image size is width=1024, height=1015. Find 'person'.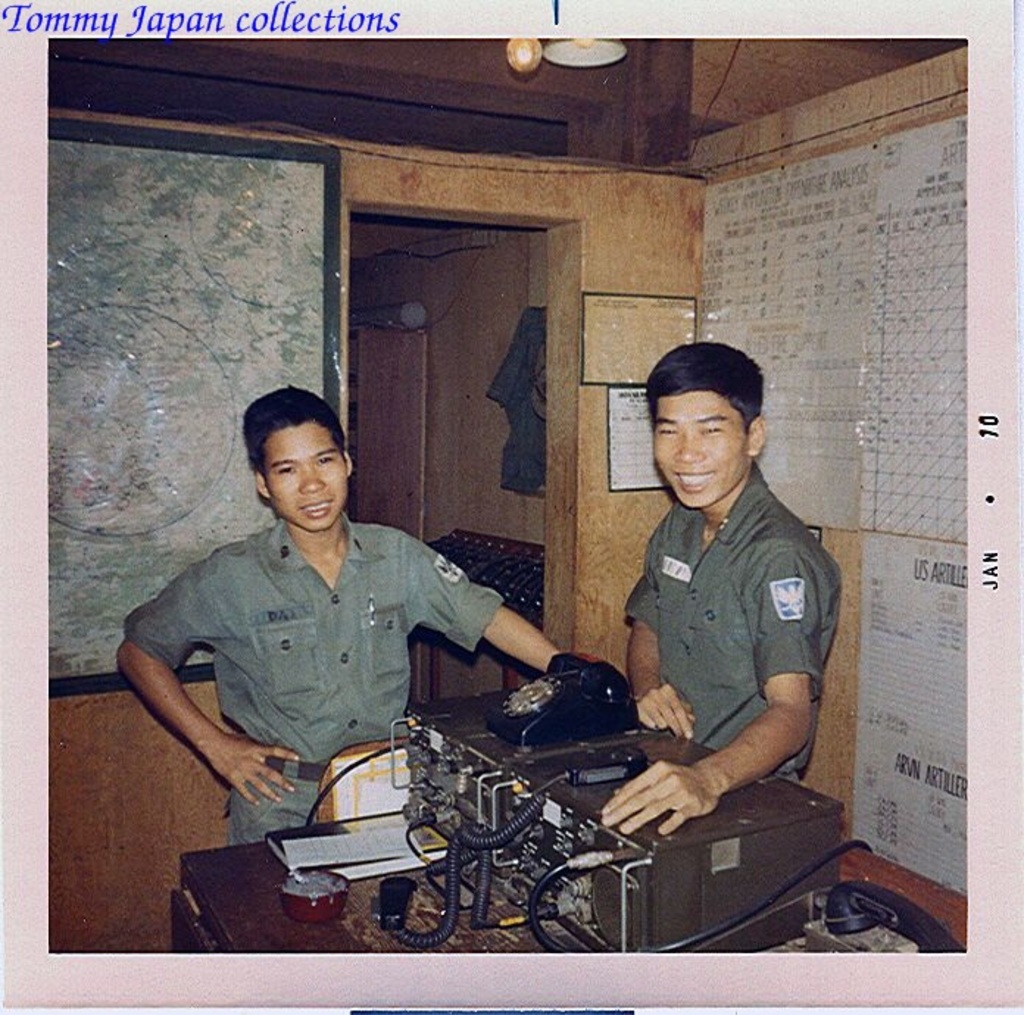
(left=118, top=382, right=572, bottom=849).
